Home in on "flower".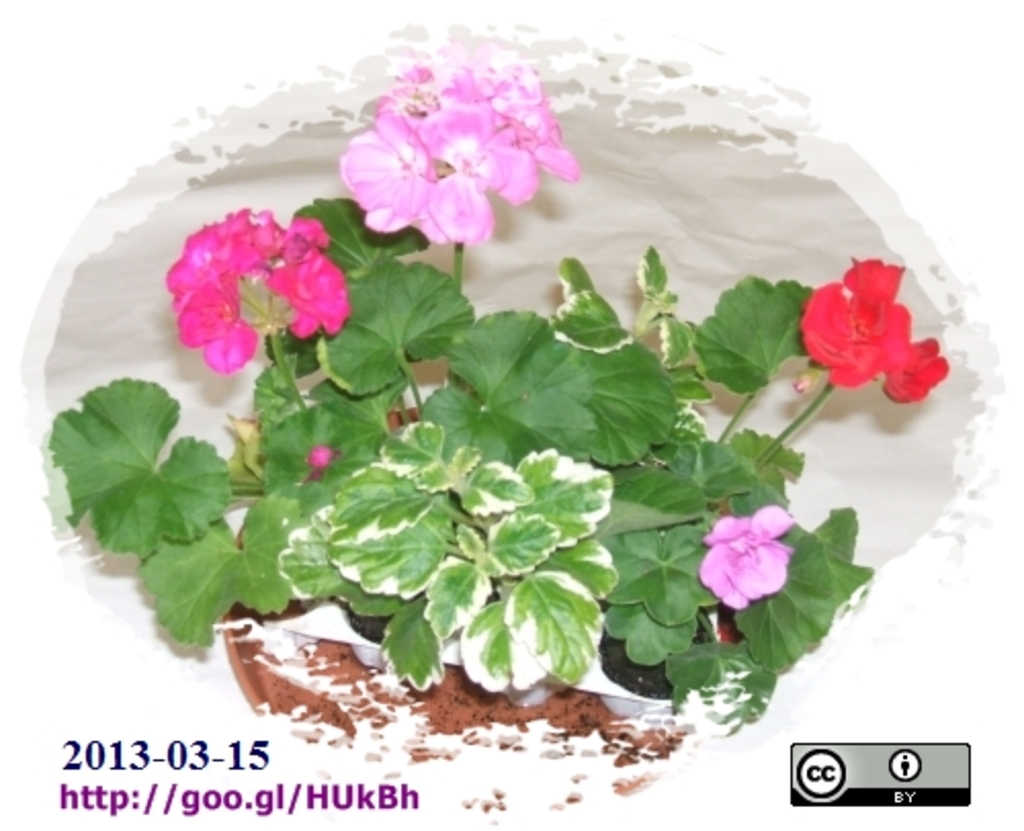
Homed in at (328,98,549,250).
